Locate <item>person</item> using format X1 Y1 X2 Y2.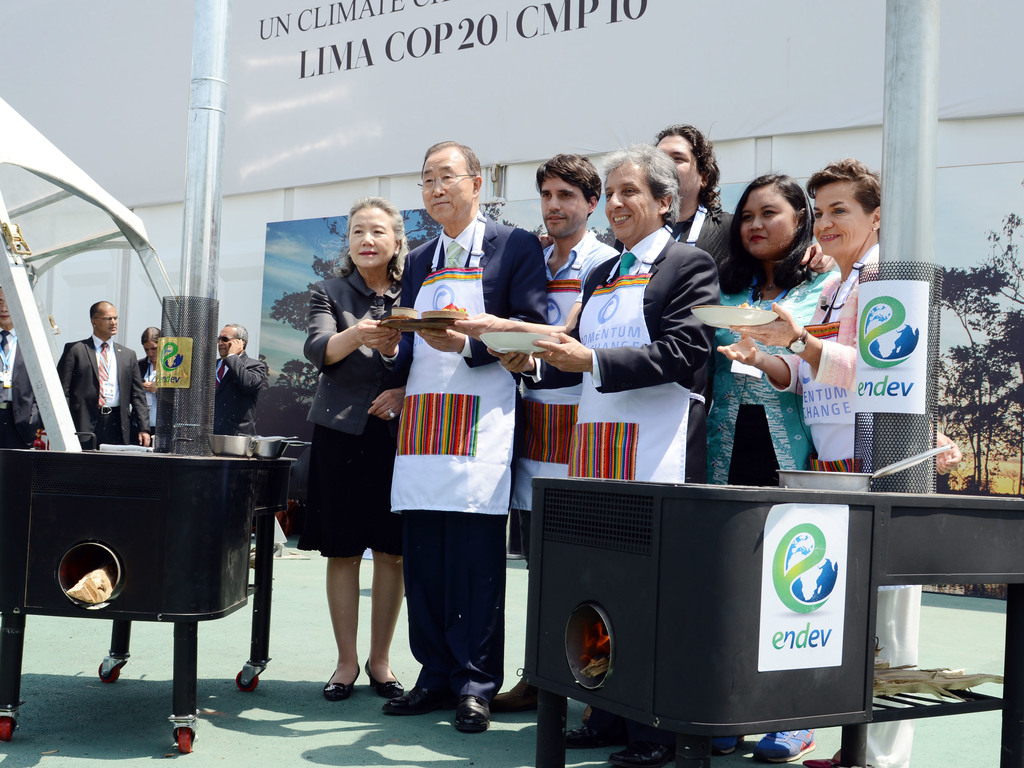
51 297 119 466.
